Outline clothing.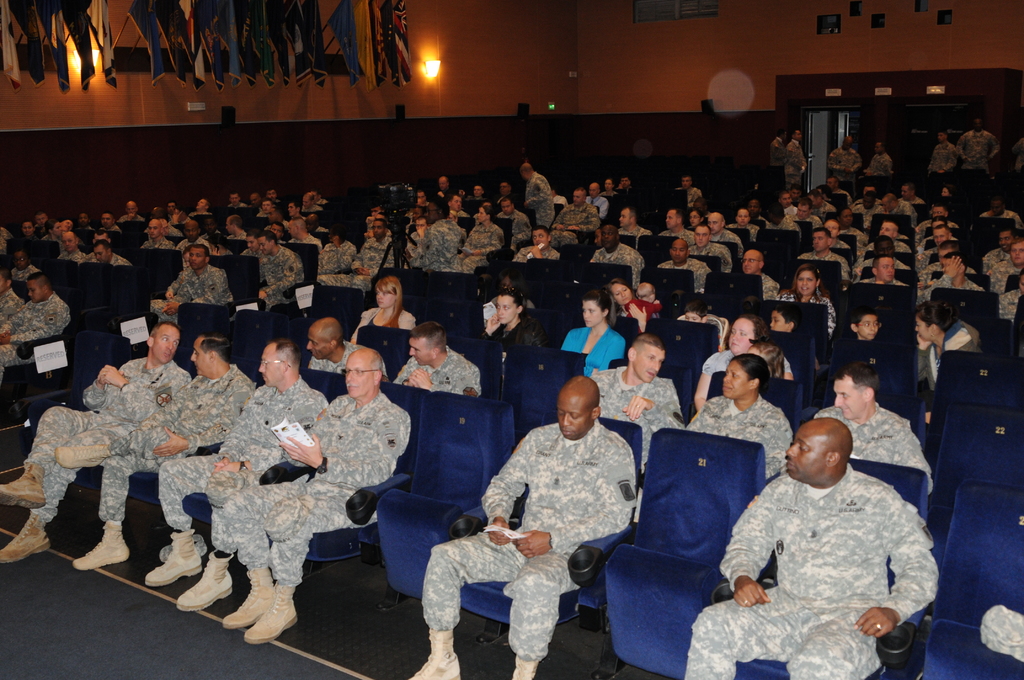
Outline: [left=0, top=288, right=72, bottom=372].
